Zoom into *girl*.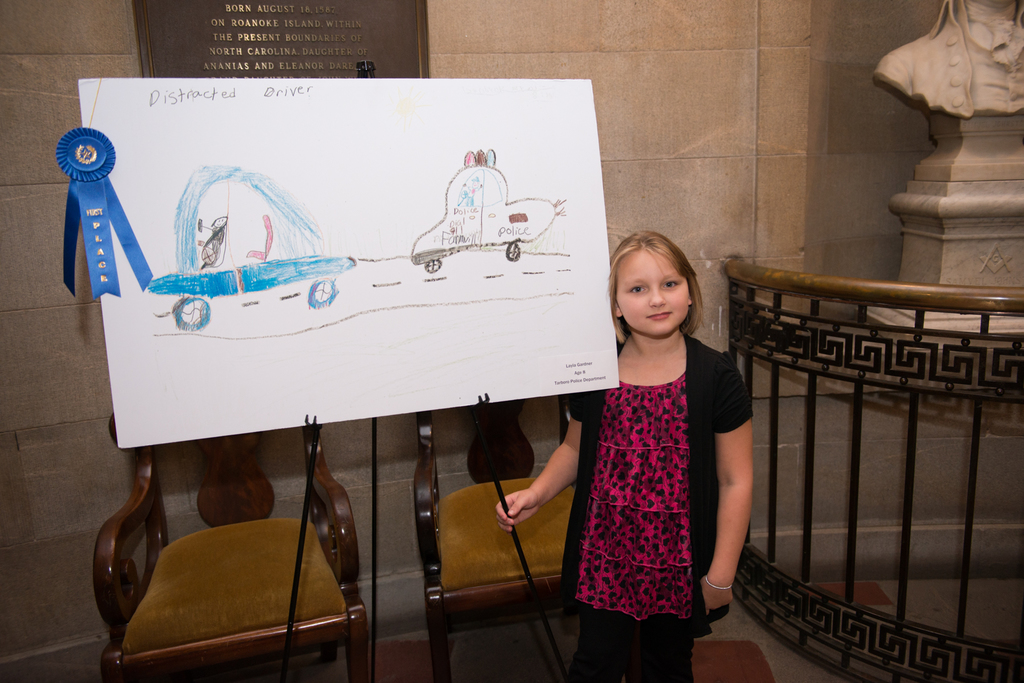
Zoom target: bbox=(498, 226, 752, 682).
